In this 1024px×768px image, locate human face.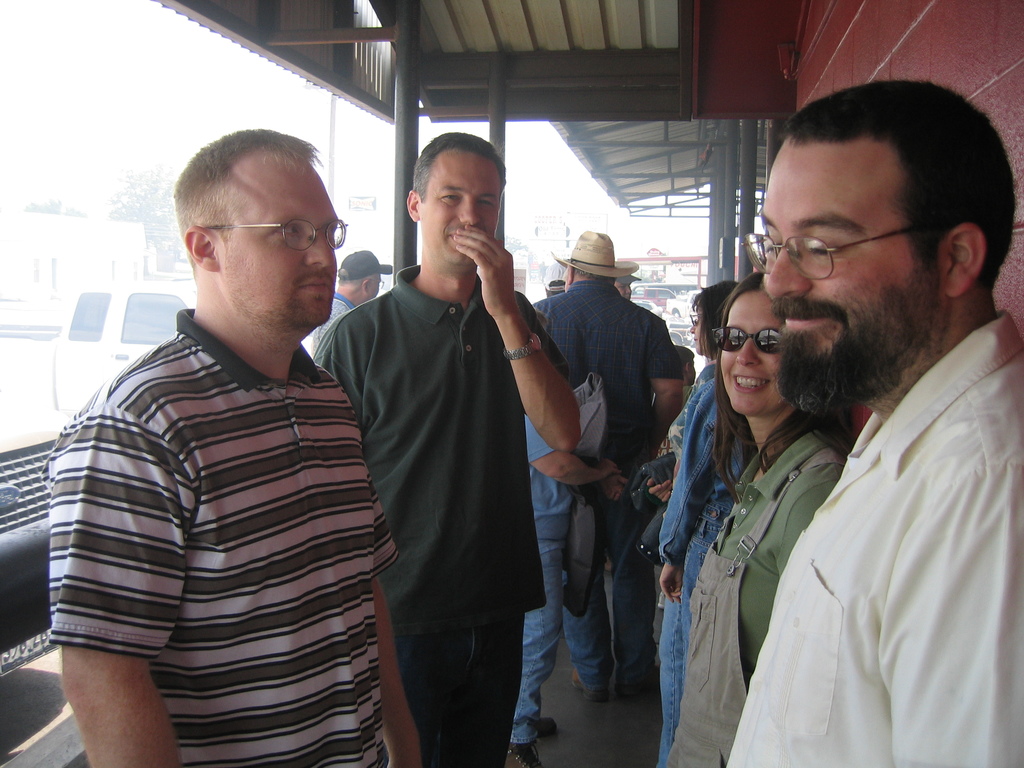
Bounding box: [369, 272, 382, 297].
